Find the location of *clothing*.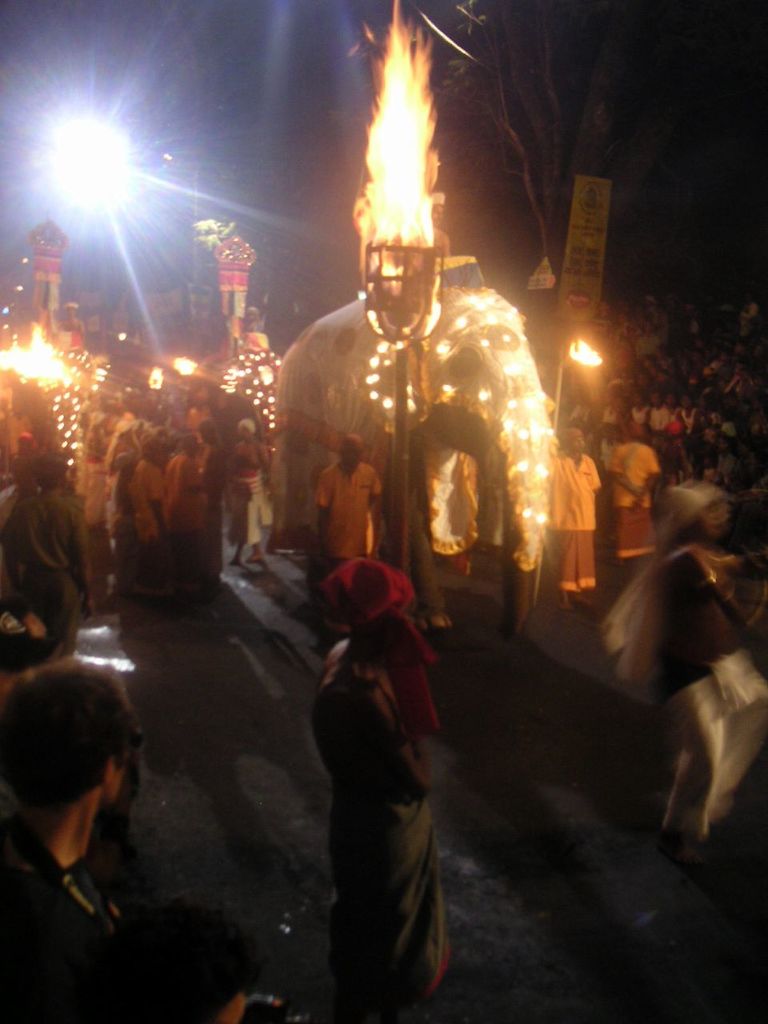
Location: box=[717, 445, 739, 496].
